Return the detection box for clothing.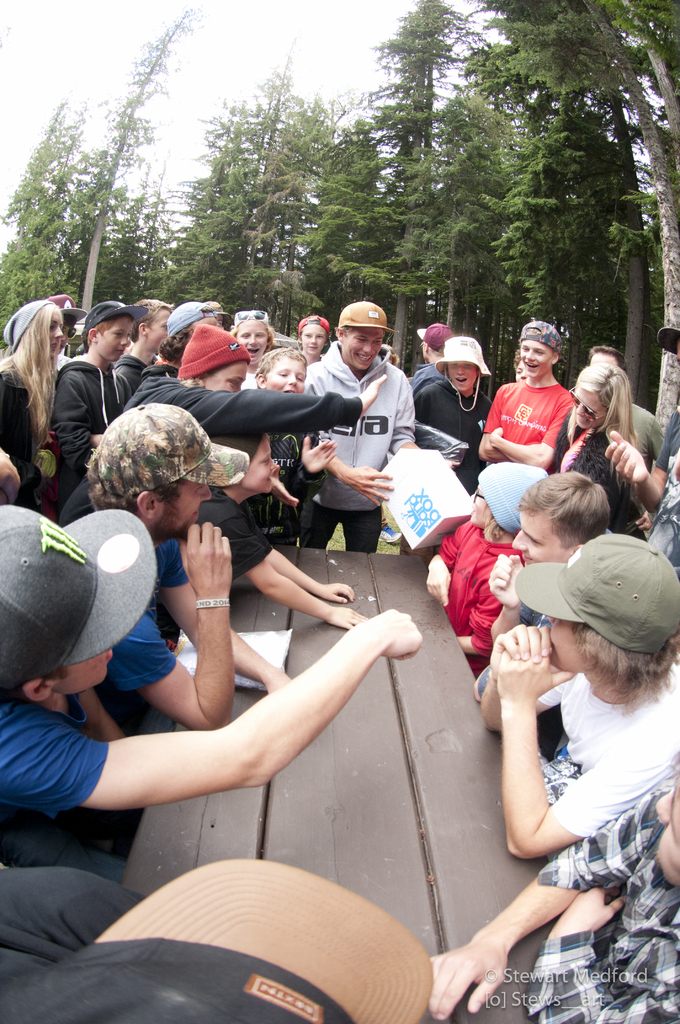
select_region(43, 358, 122, 497).
